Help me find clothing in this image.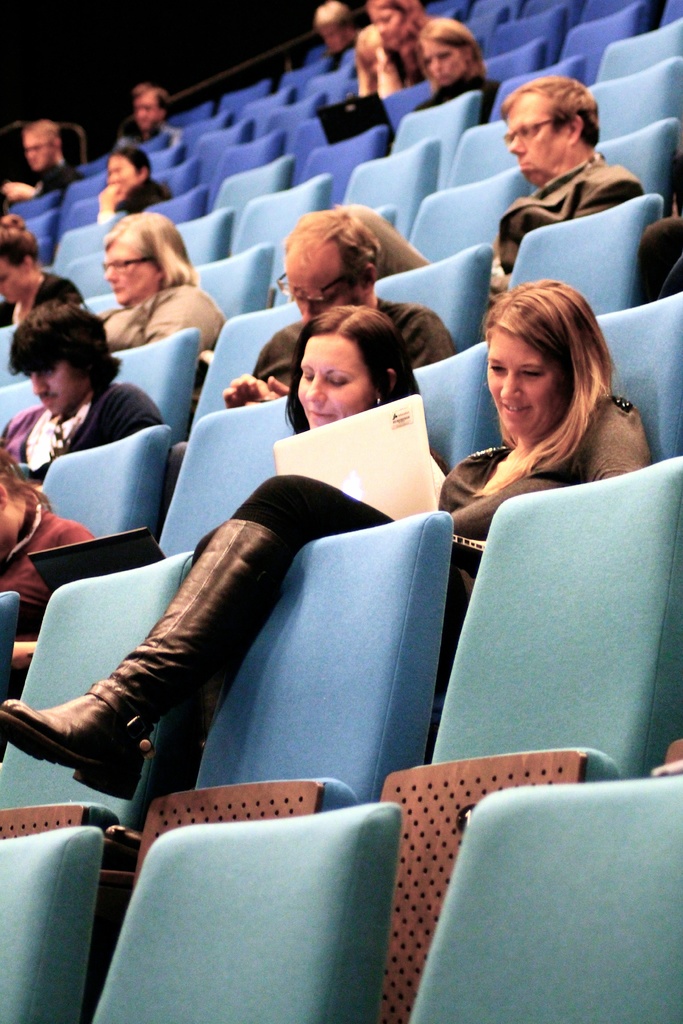
Found it: locate(43, 378, 677, 769).
